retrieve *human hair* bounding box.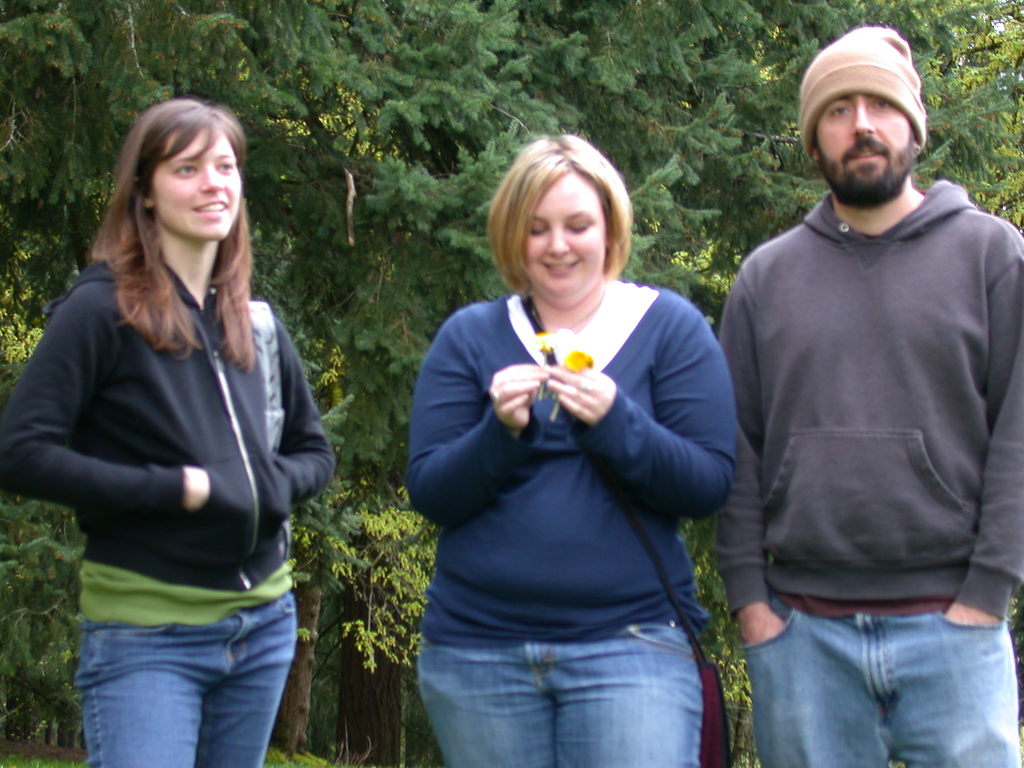
Bounding box: 488:133:641:304.
